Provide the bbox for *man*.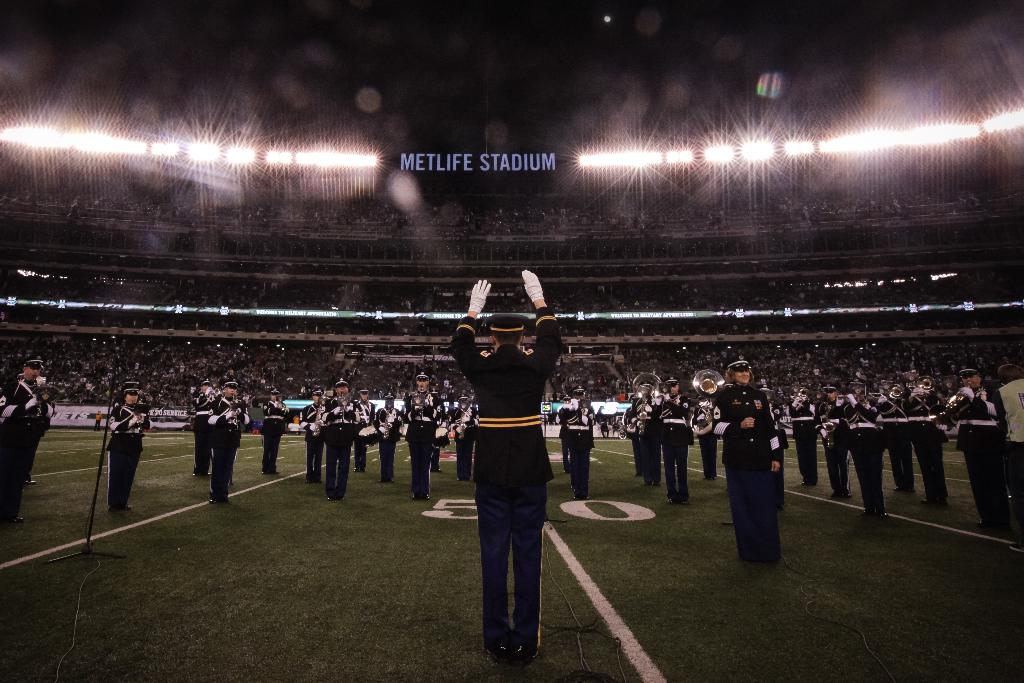
[left=623, top=402, right=641, bottom=477].
